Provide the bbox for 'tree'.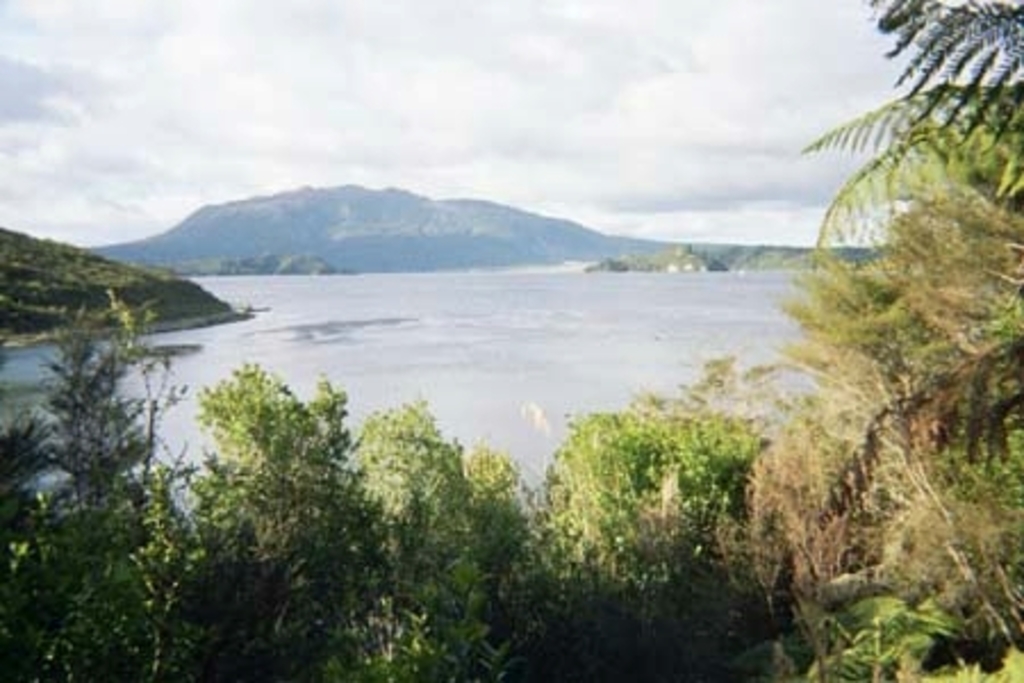
crop(0, 173, 860, 323).
